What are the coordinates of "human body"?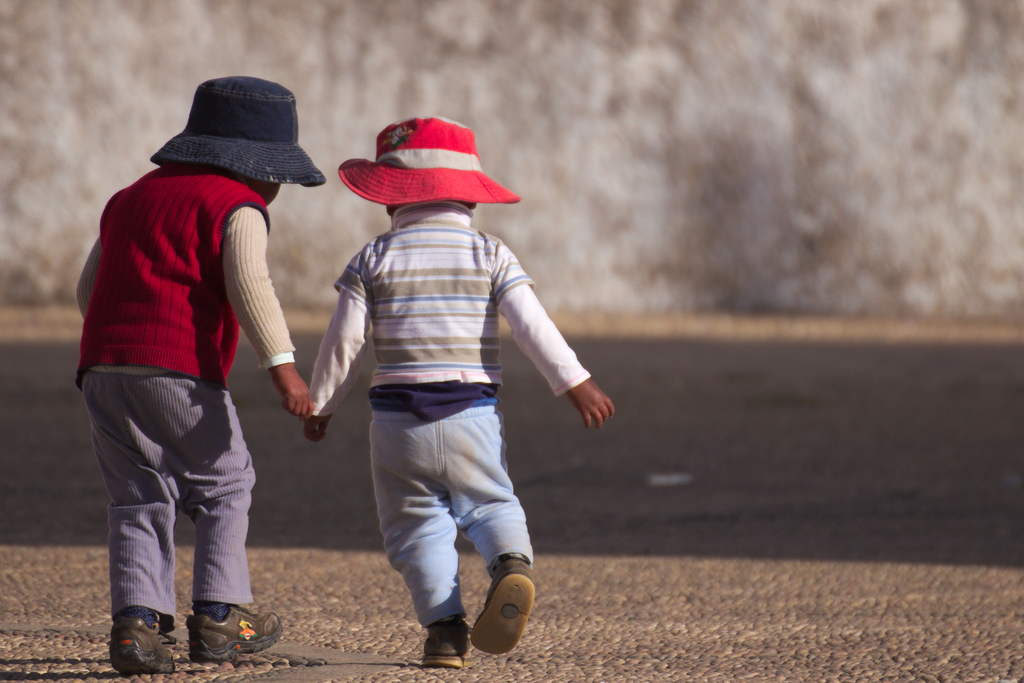
left=79, top=158, right=314, bottom=676.
